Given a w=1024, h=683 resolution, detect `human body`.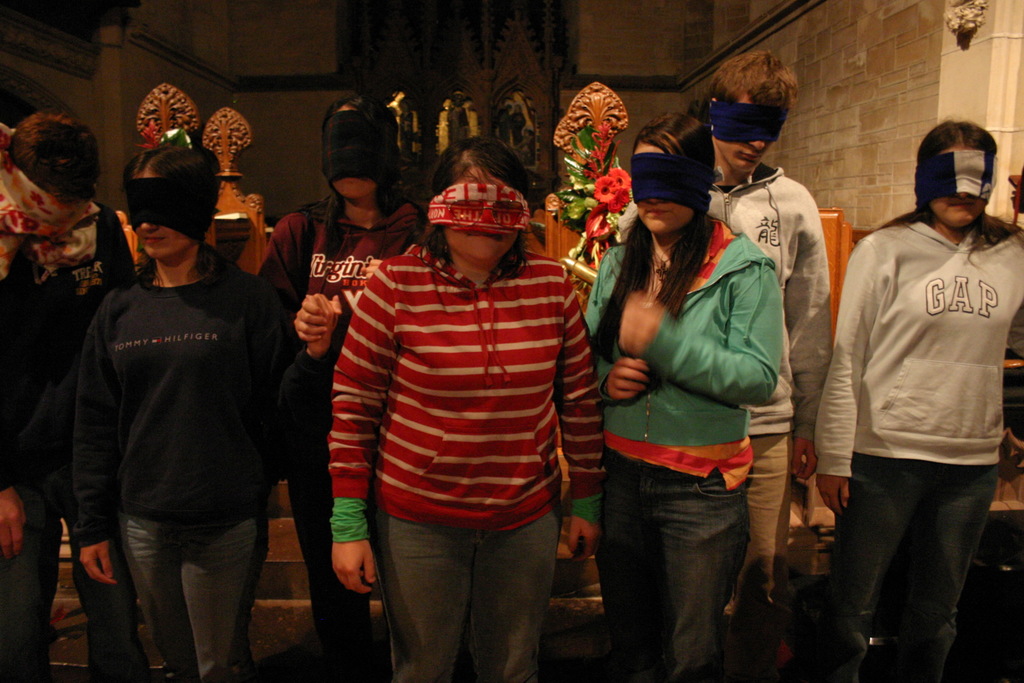
left=75, top=250, right=336, bottom=682.
